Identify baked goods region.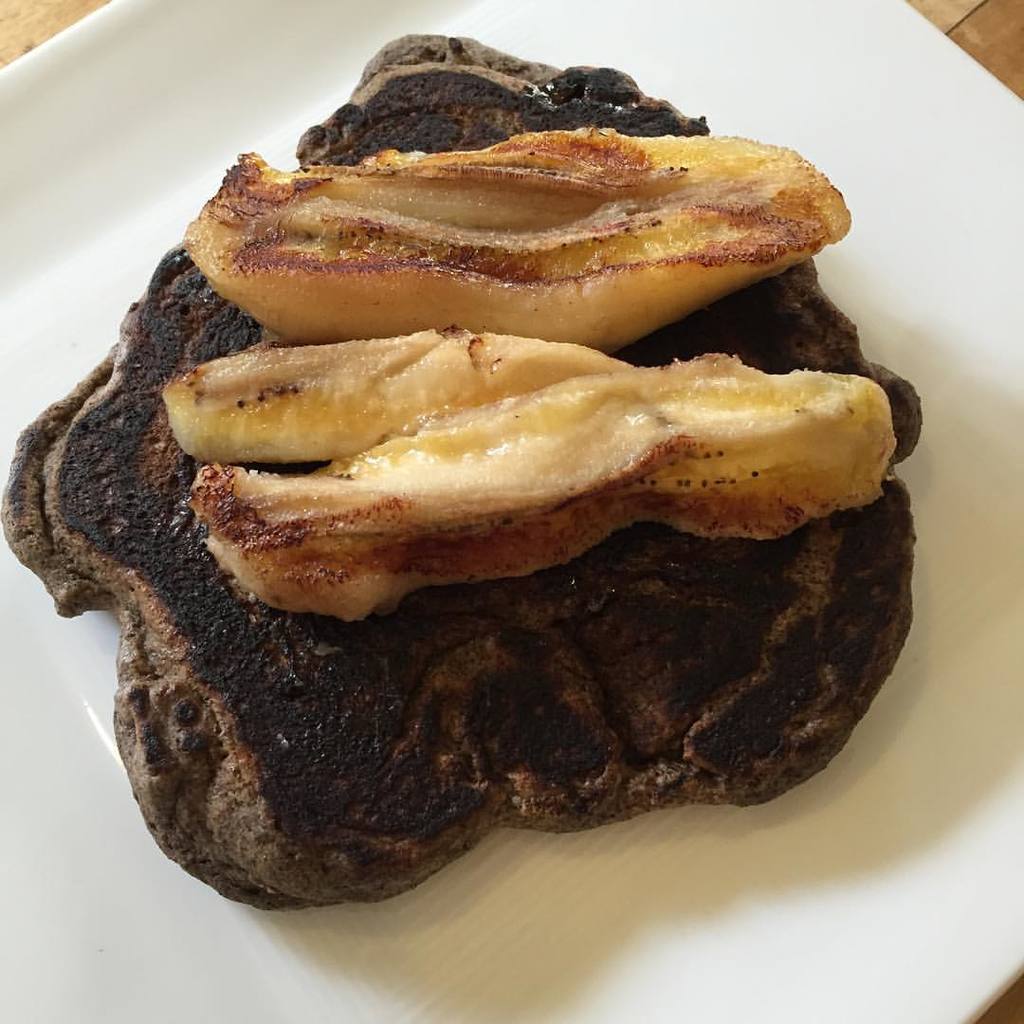
Region: detection(164, 96, 879, 357).
